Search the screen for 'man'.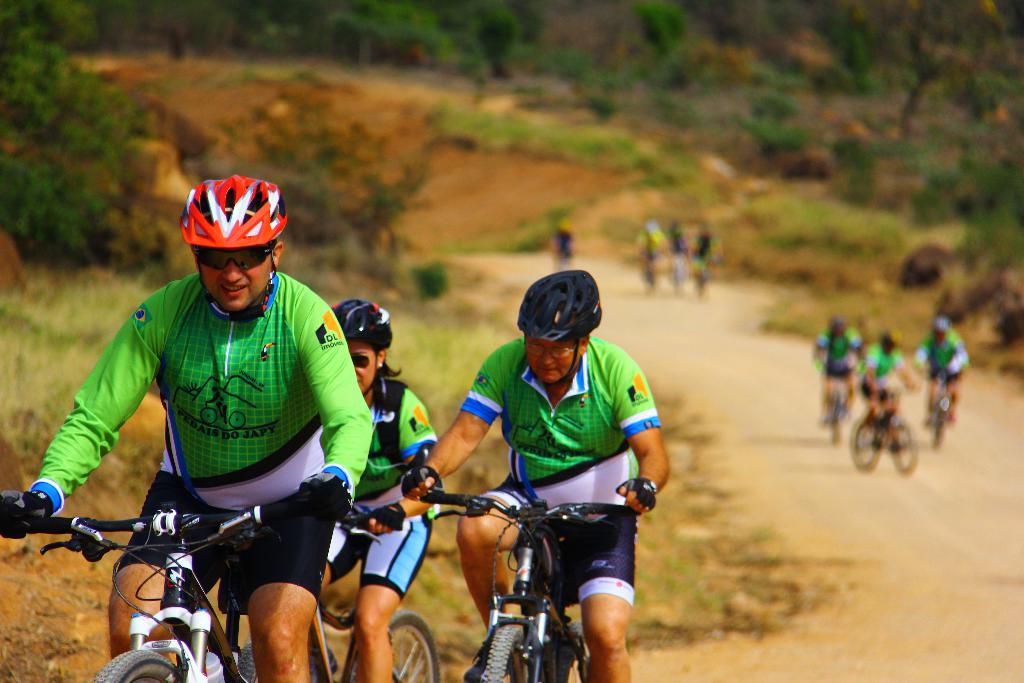
Found at region(396, 270, 665, 682).
